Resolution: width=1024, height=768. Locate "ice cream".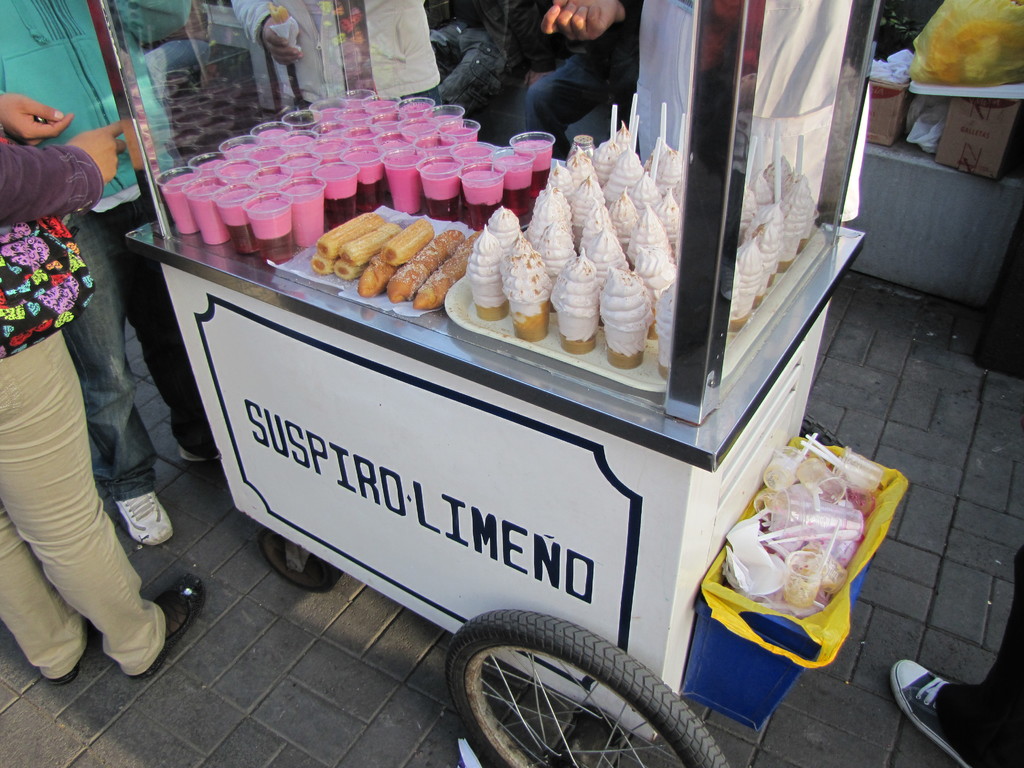
(652, 188, 685, 246).
